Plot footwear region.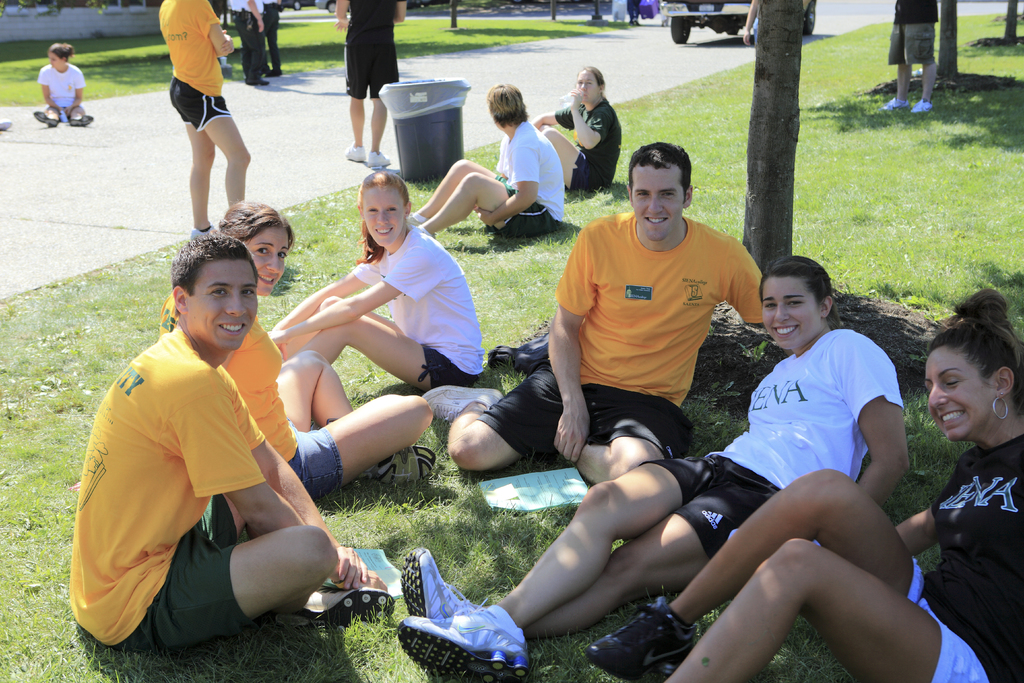
Plotted at rect(879, 95, 911, 112).
